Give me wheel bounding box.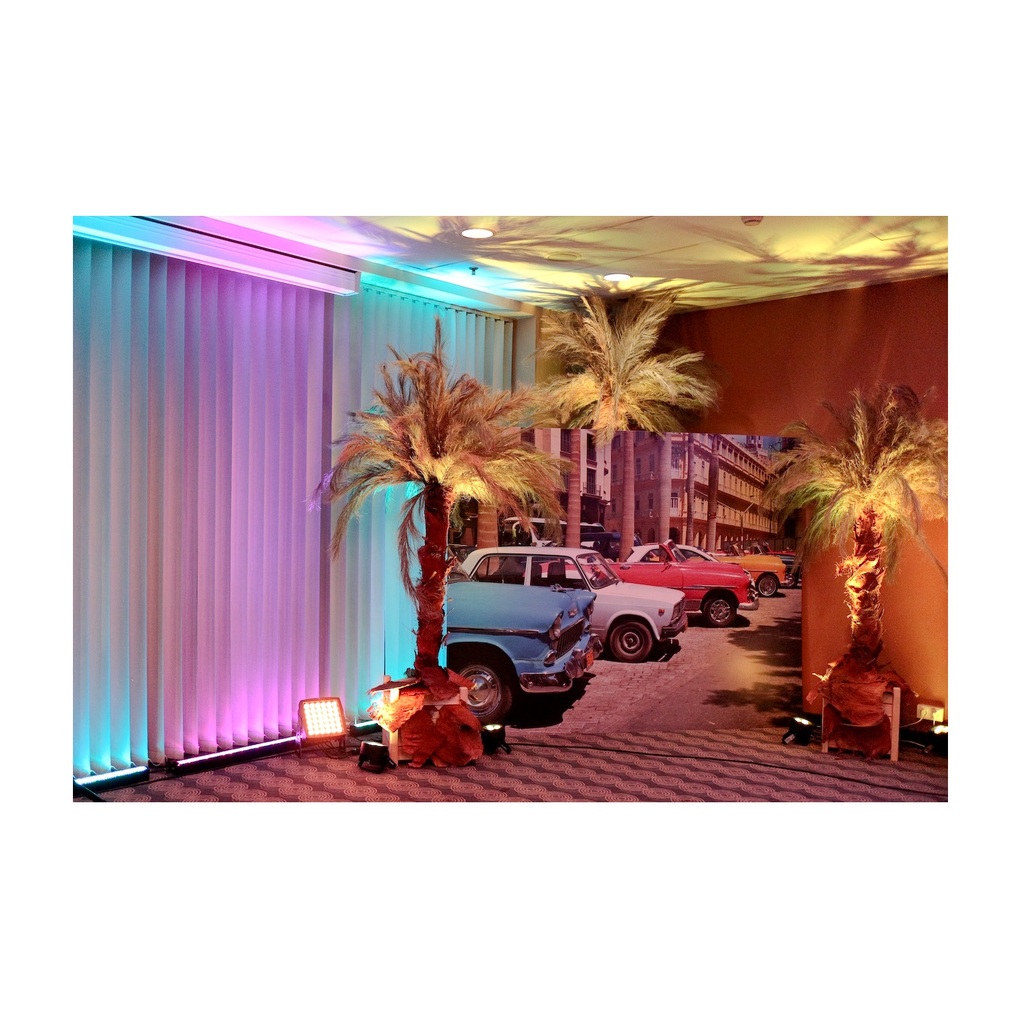
left=605, top=627, right=658, bottom=666.
